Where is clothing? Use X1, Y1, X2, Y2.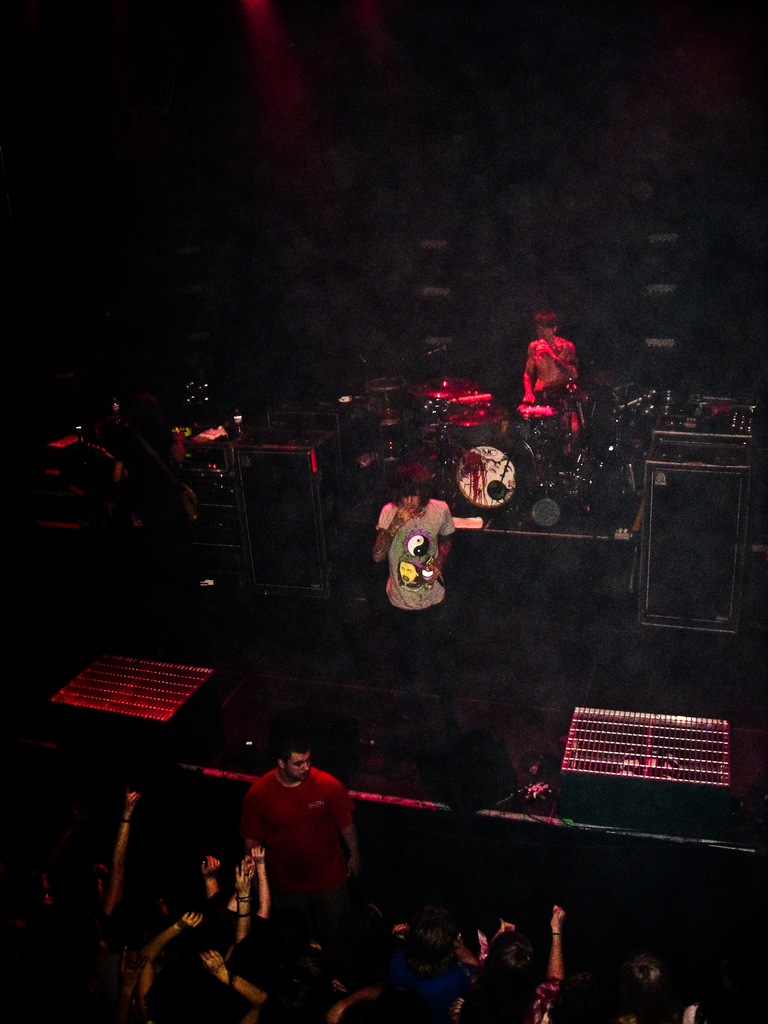
371, 500, 459, 609.
